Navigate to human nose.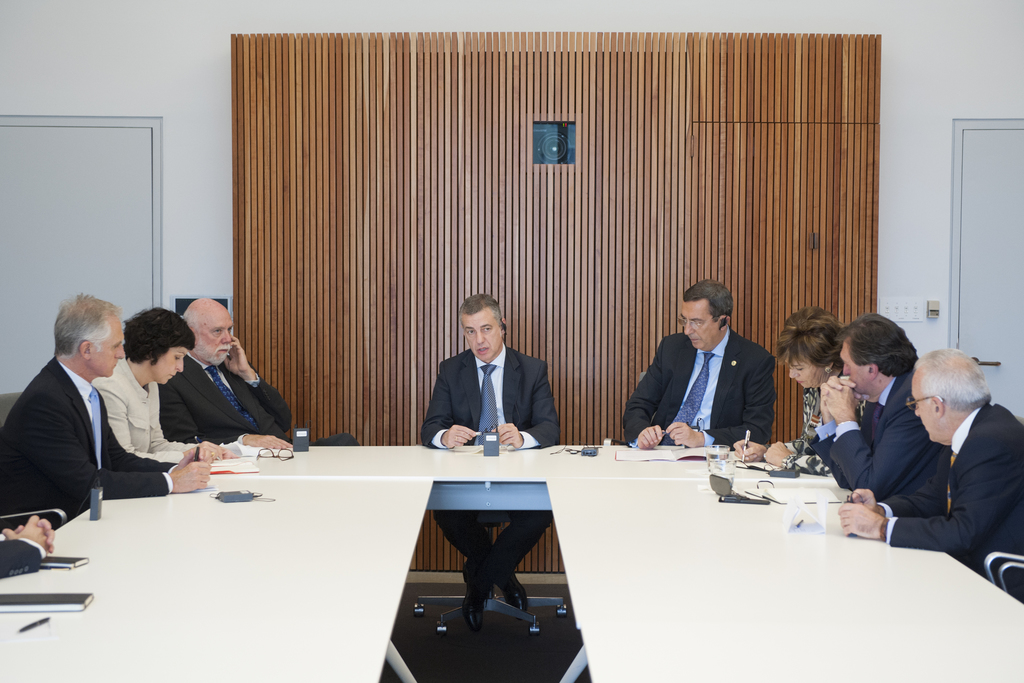
Navigation target: <region>913, 407, 923, 420</region>.
